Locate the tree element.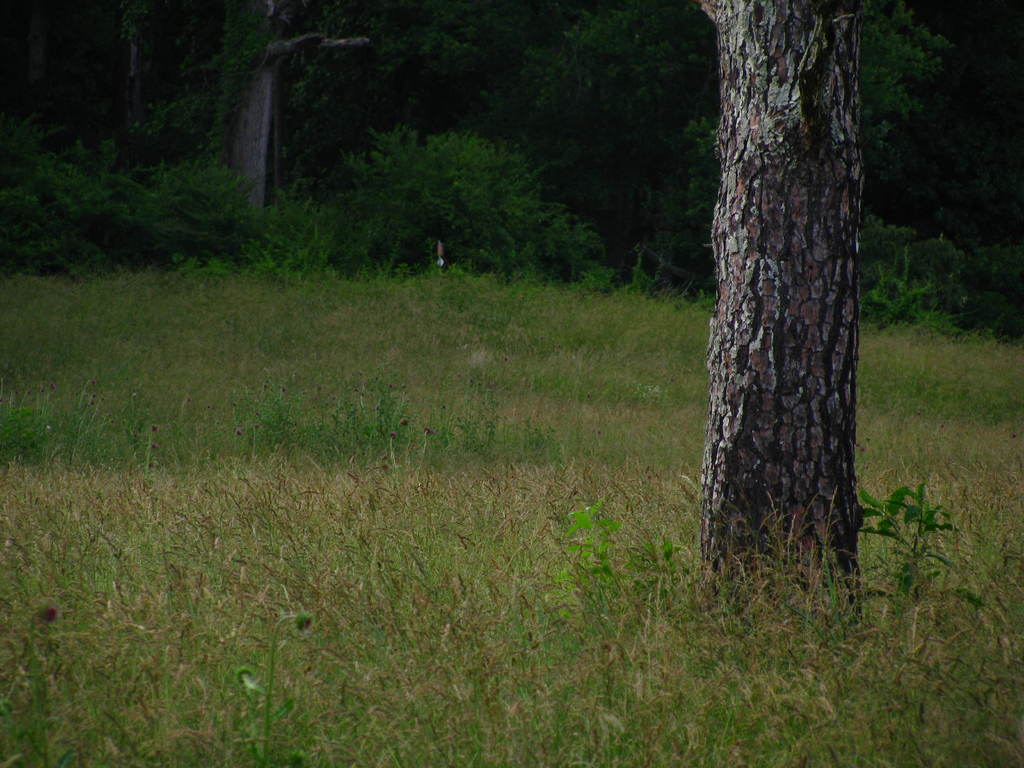
Element bbox: <box>668,13,902,585</box>.
